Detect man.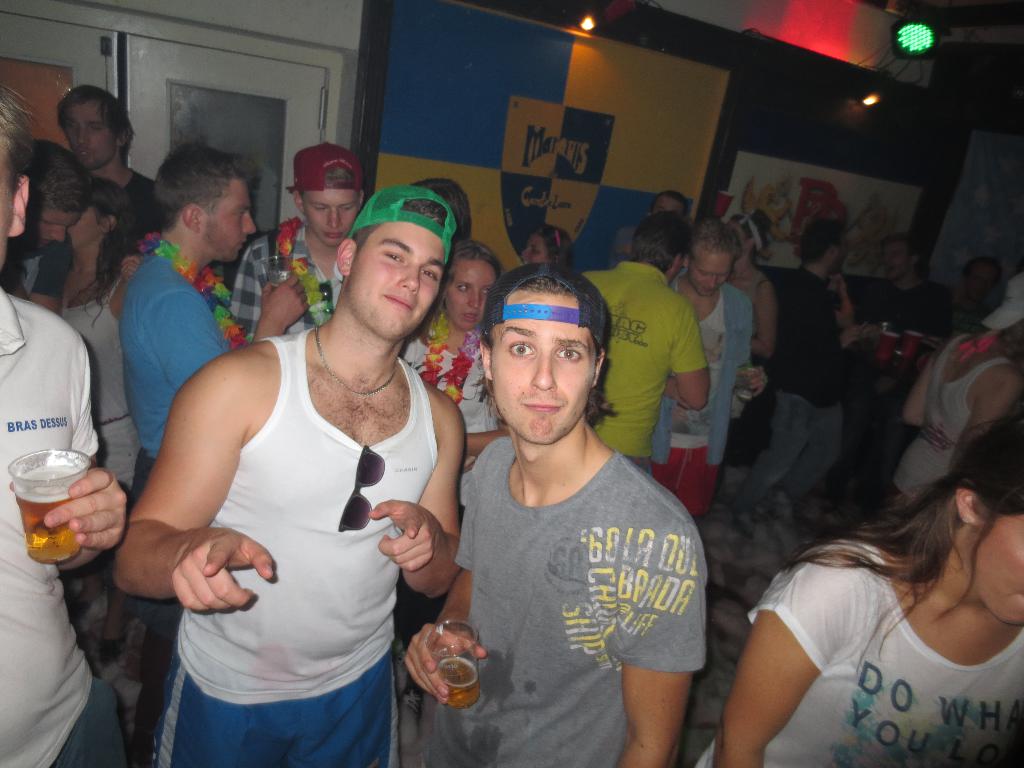
Detected at pyautogui.locateOnScreen(59, 90, 164, 273).
